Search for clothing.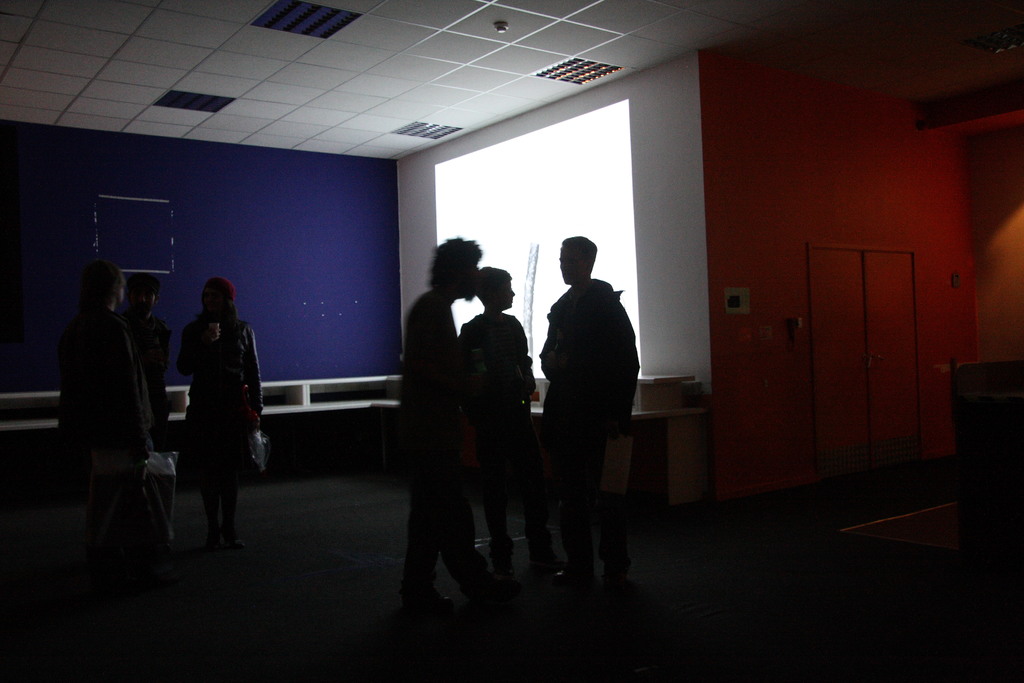
Found at 541:278:647:562.
